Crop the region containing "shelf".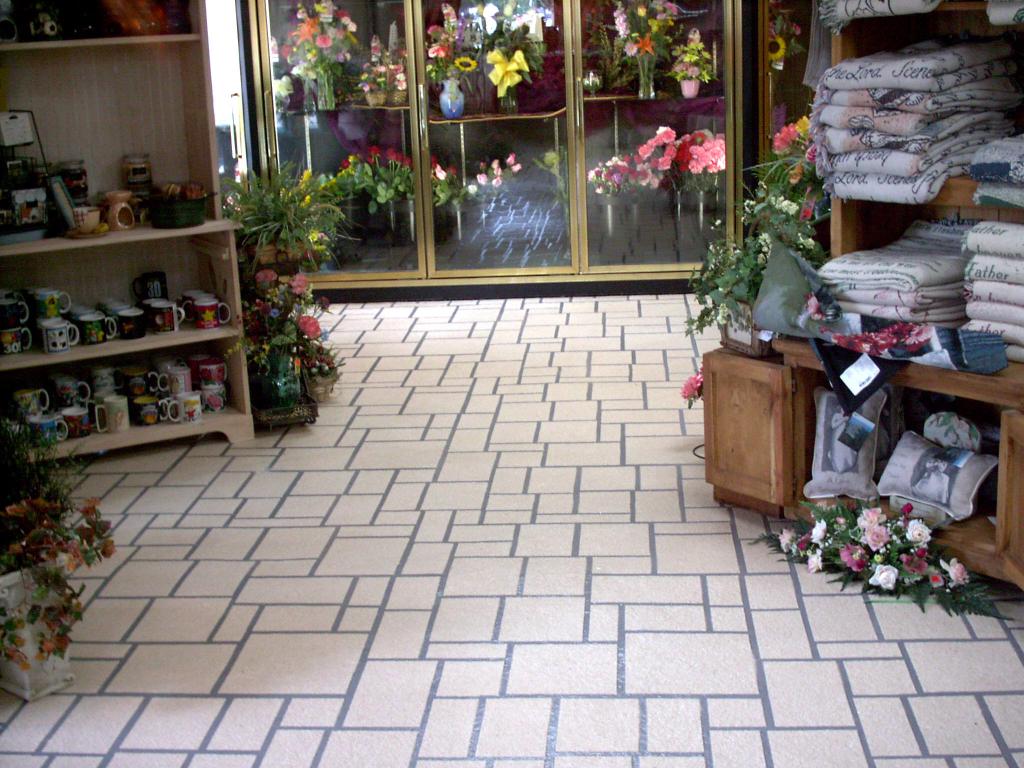
Crop region: [left=0, top=0, right=202, bottom=49].
